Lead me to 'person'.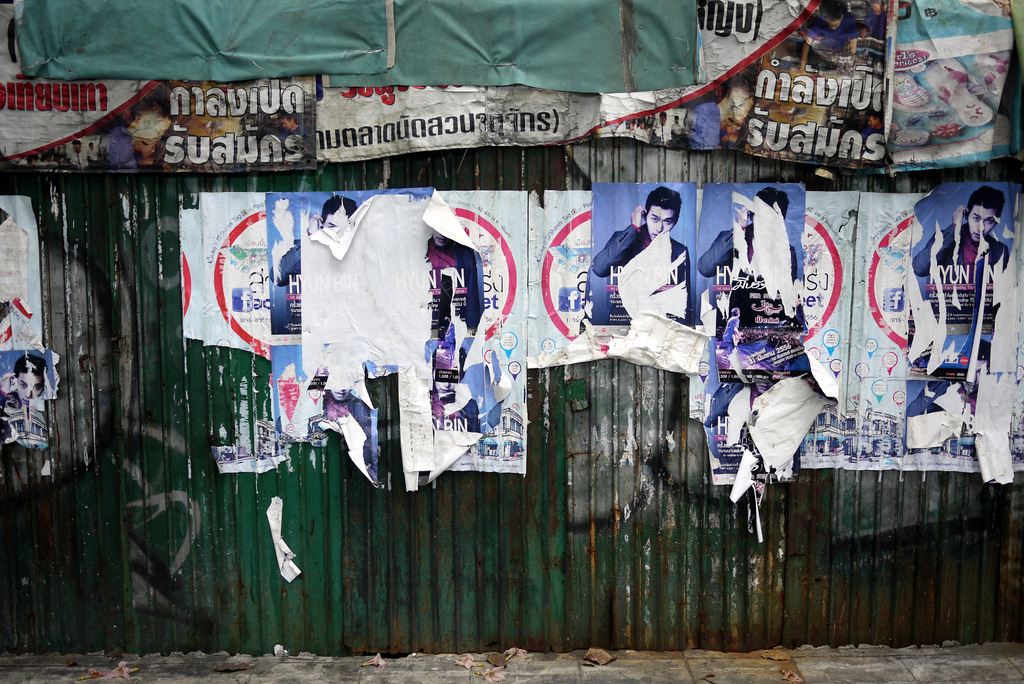
Lead to pyautogui.locateOnScreen(910, 190, 1008, 320).
